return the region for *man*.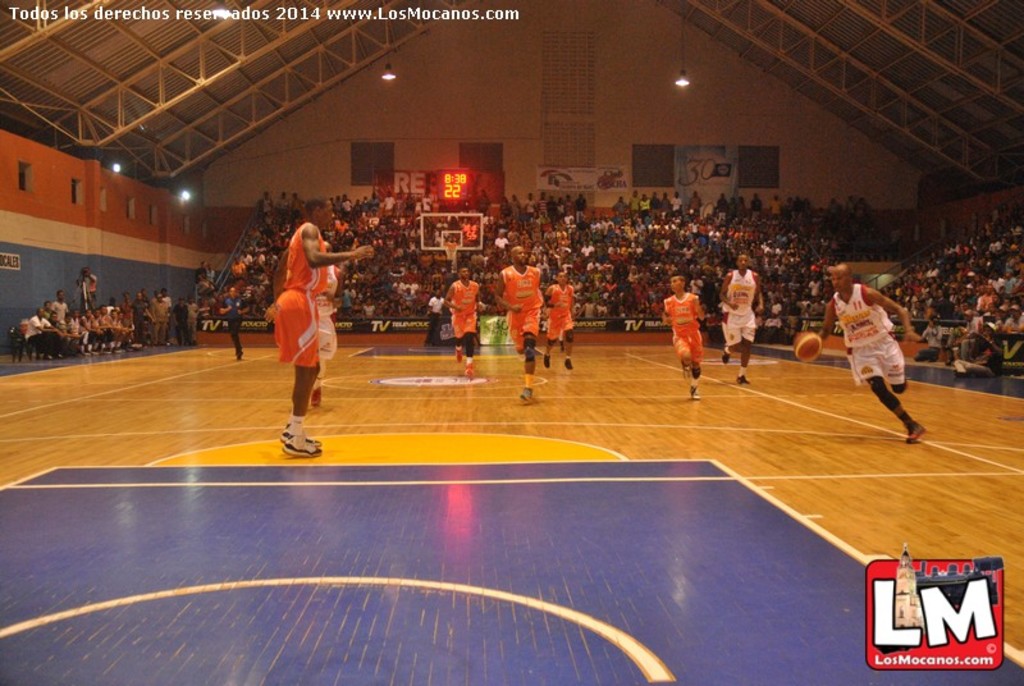
{"left": 260, "top": 193, "right": 374, "bottom": 459}.
